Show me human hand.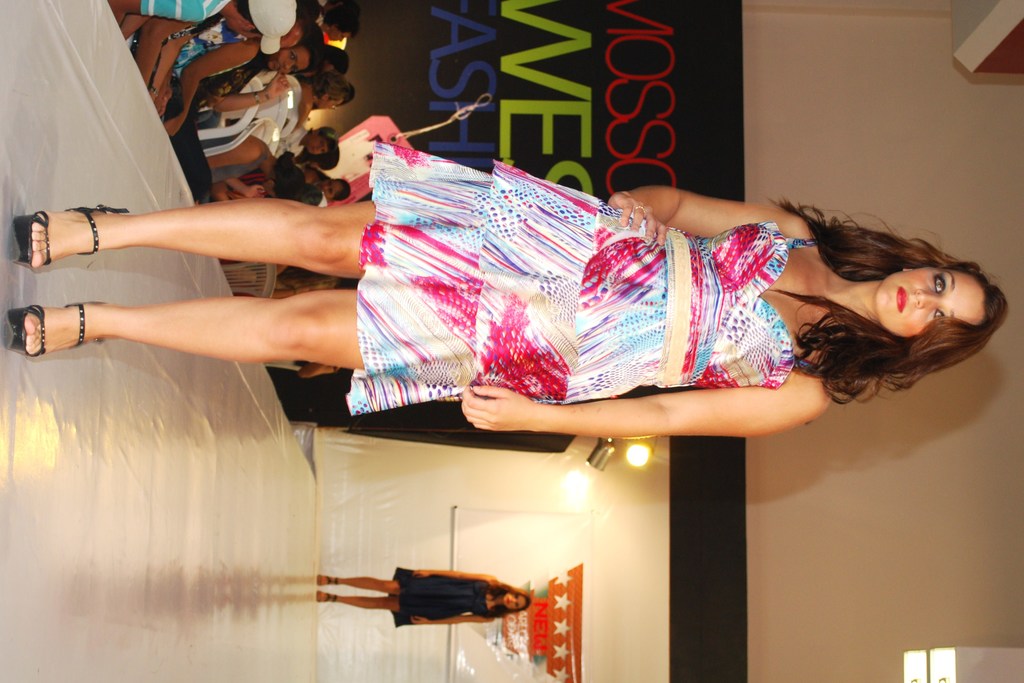
human hand is here: <bbox>264, 68, 293, 101</bbox>.
